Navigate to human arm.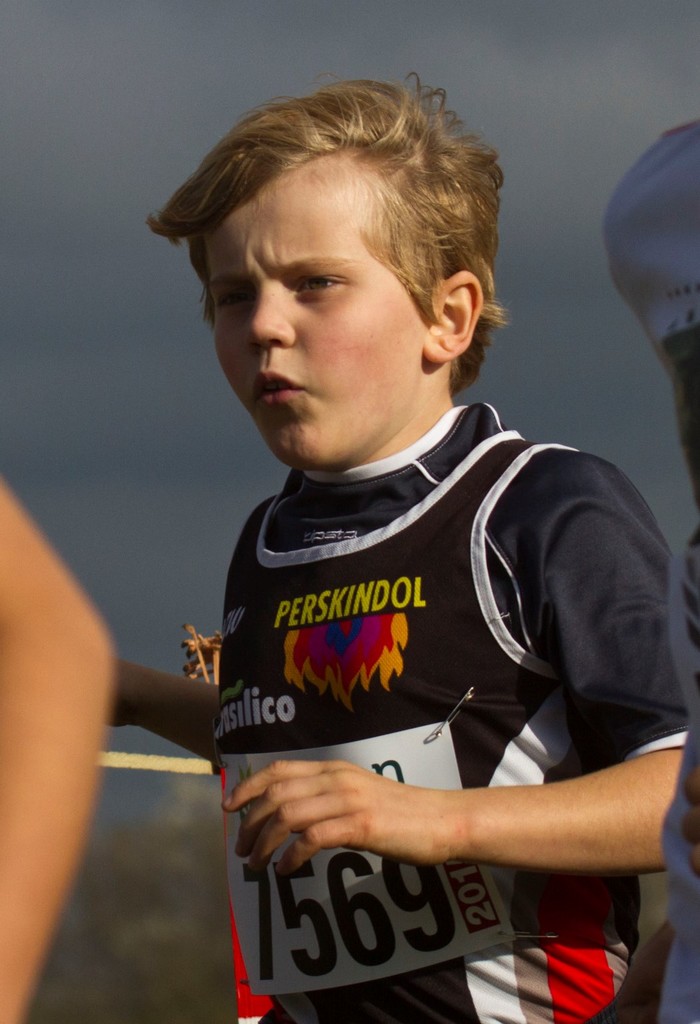
Navigation target: 0:466:115:1023.
